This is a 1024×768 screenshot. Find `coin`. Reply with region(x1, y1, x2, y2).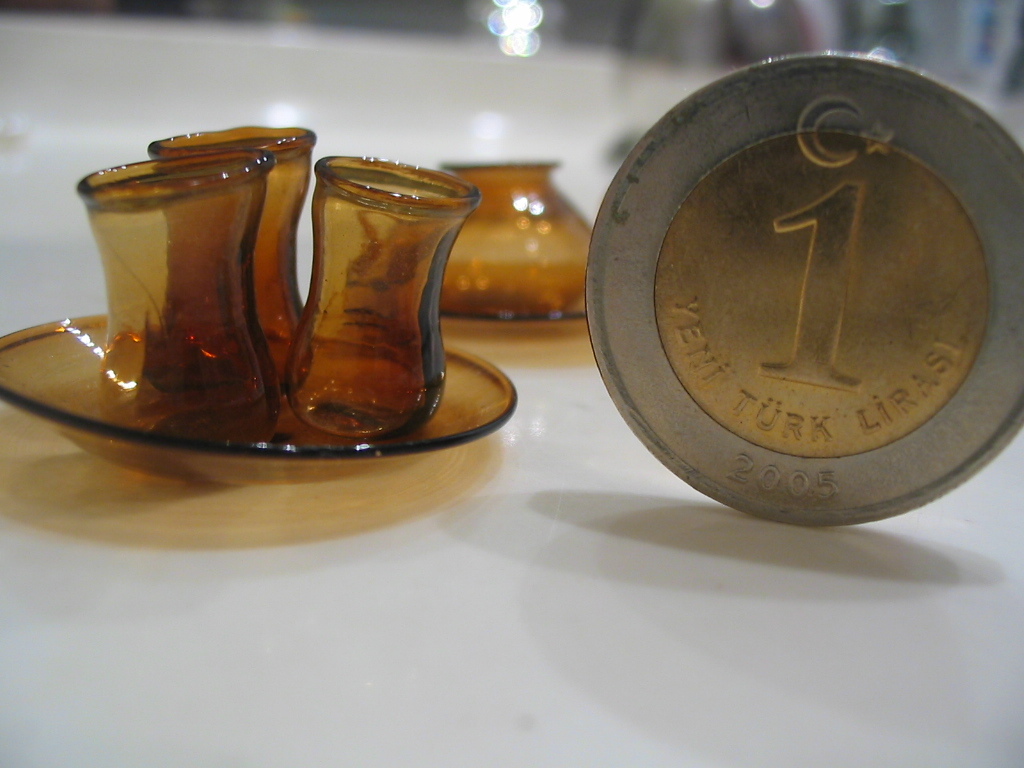
region(585, 51, 1023, 524).
